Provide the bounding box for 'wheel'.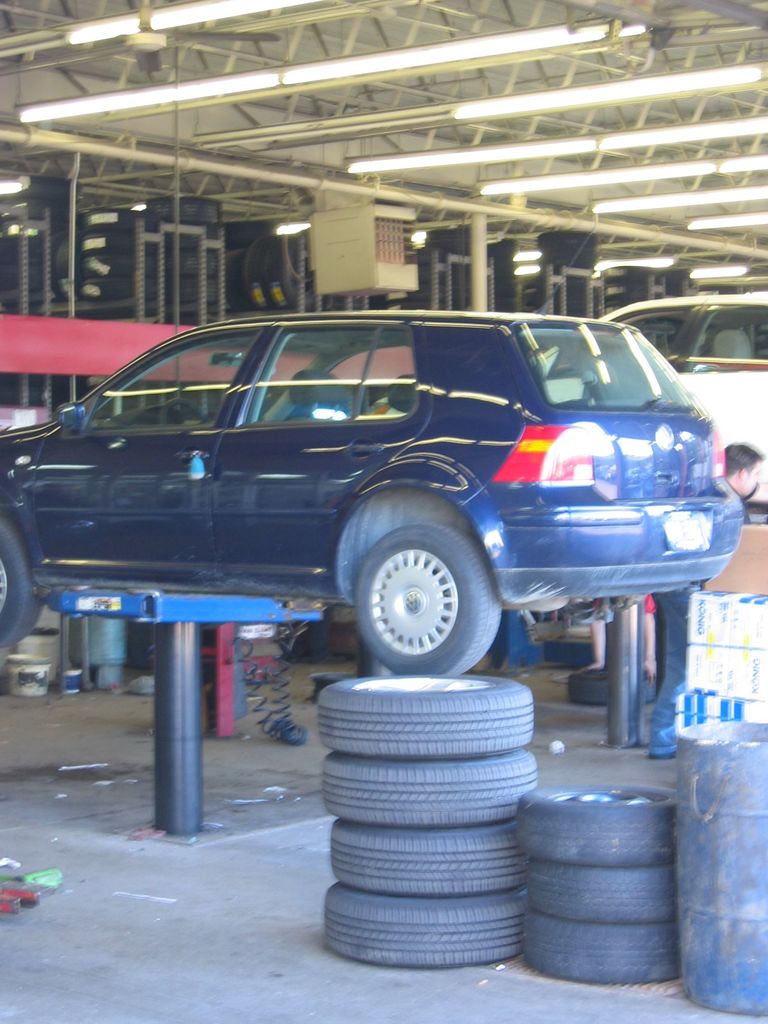
box(321, 749, 537, 828).
